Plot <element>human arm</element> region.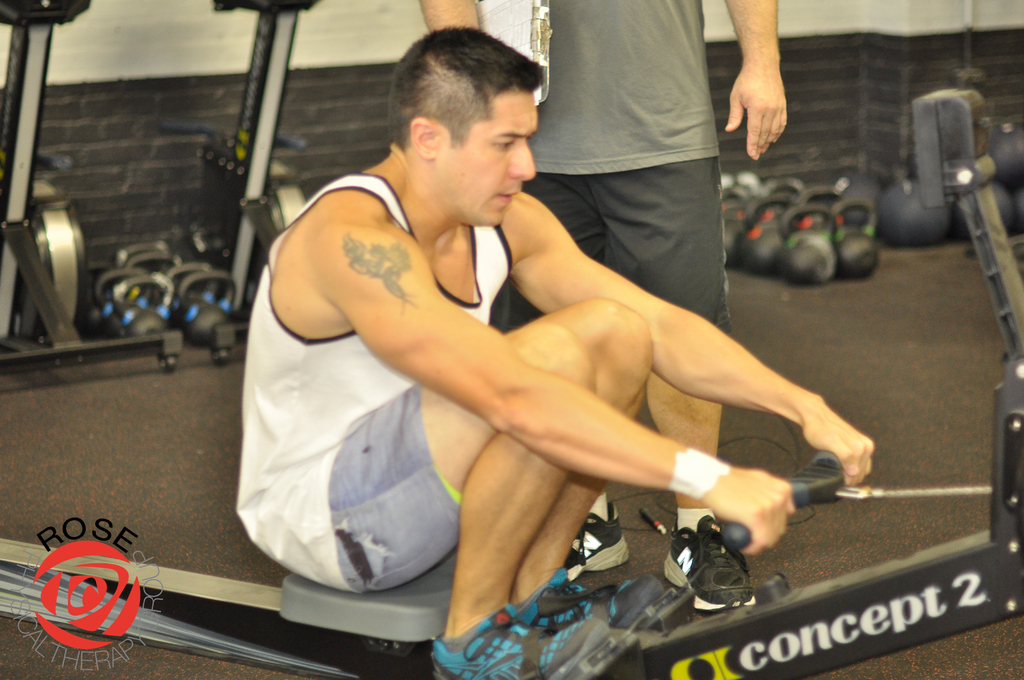
Plotted at 426:0:486:28.
